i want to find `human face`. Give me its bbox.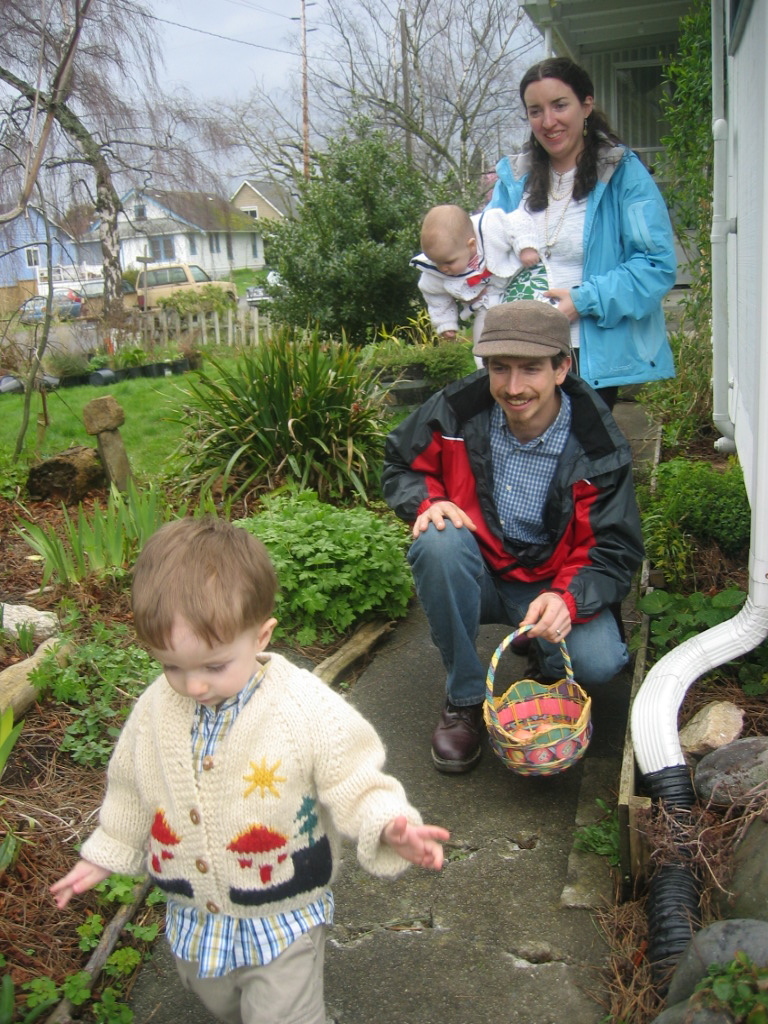
l=522, t=79, r=585, b=162.
